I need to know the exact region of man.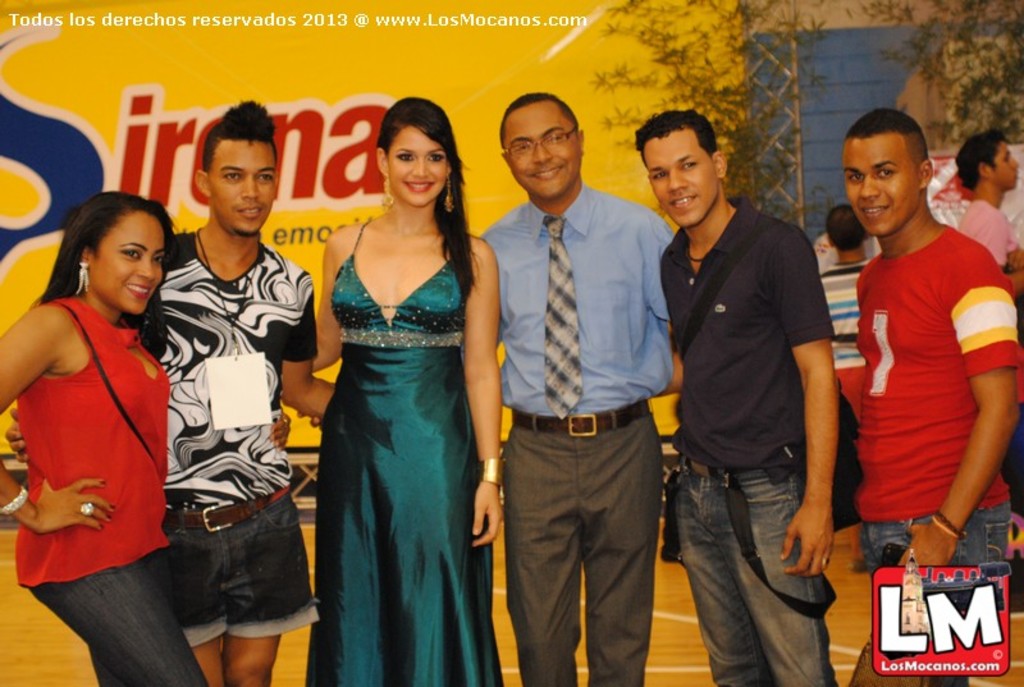
Region: 475:86:685:686.
